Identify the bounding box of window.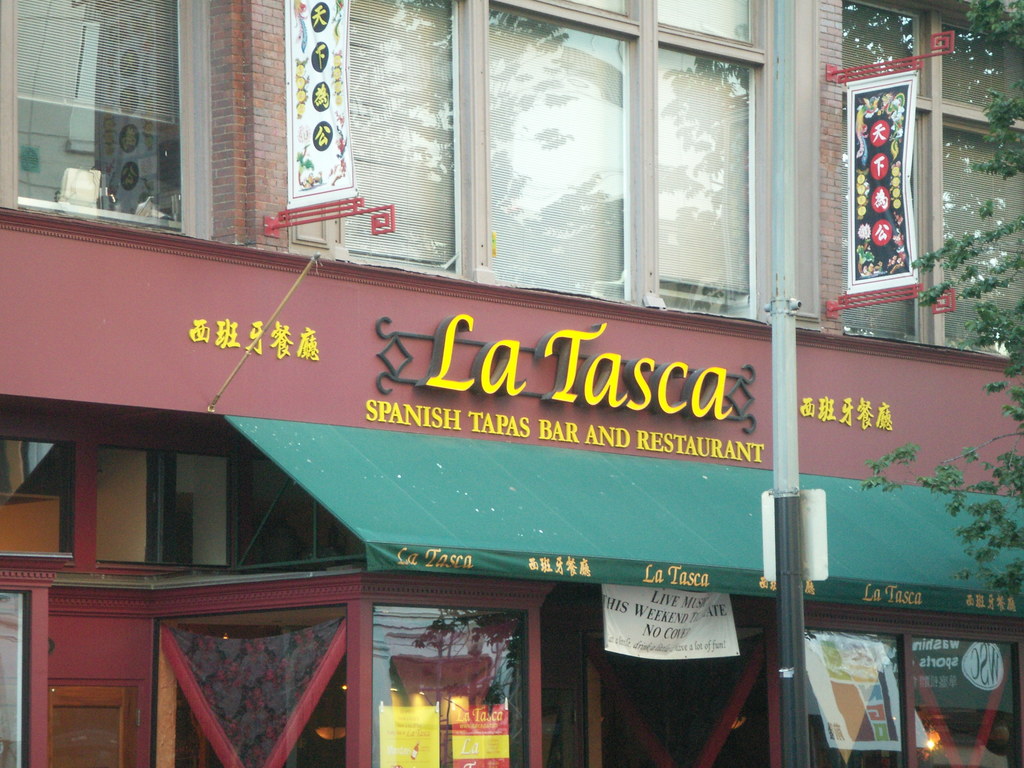
(831, 35, 947, 299).
